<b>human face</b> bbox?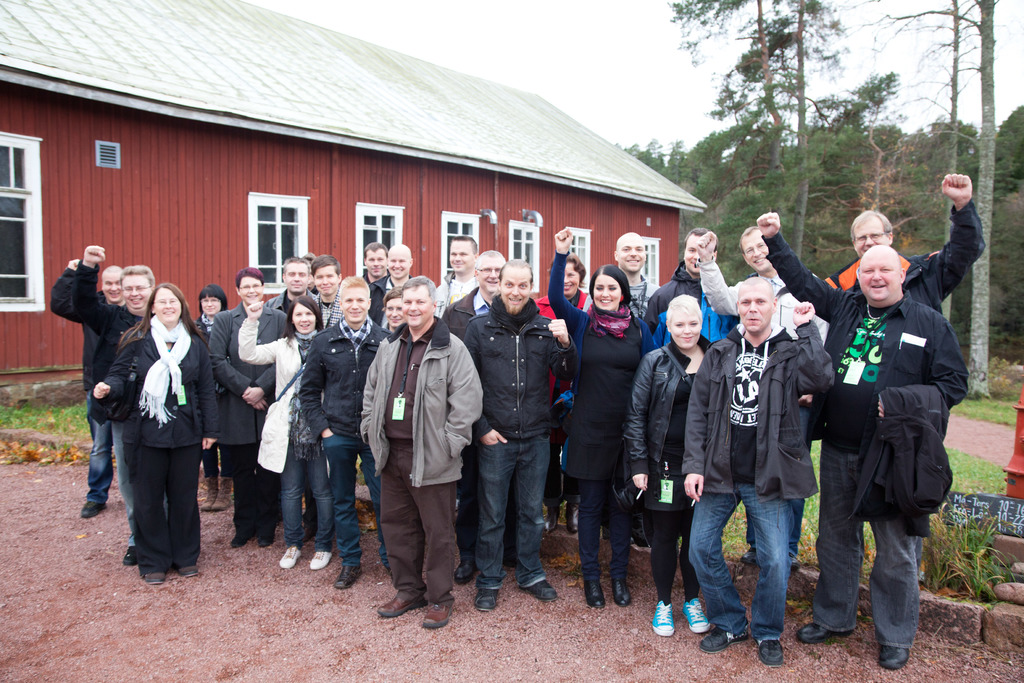
<bbox>383, 247, 408, 276</bbox>
